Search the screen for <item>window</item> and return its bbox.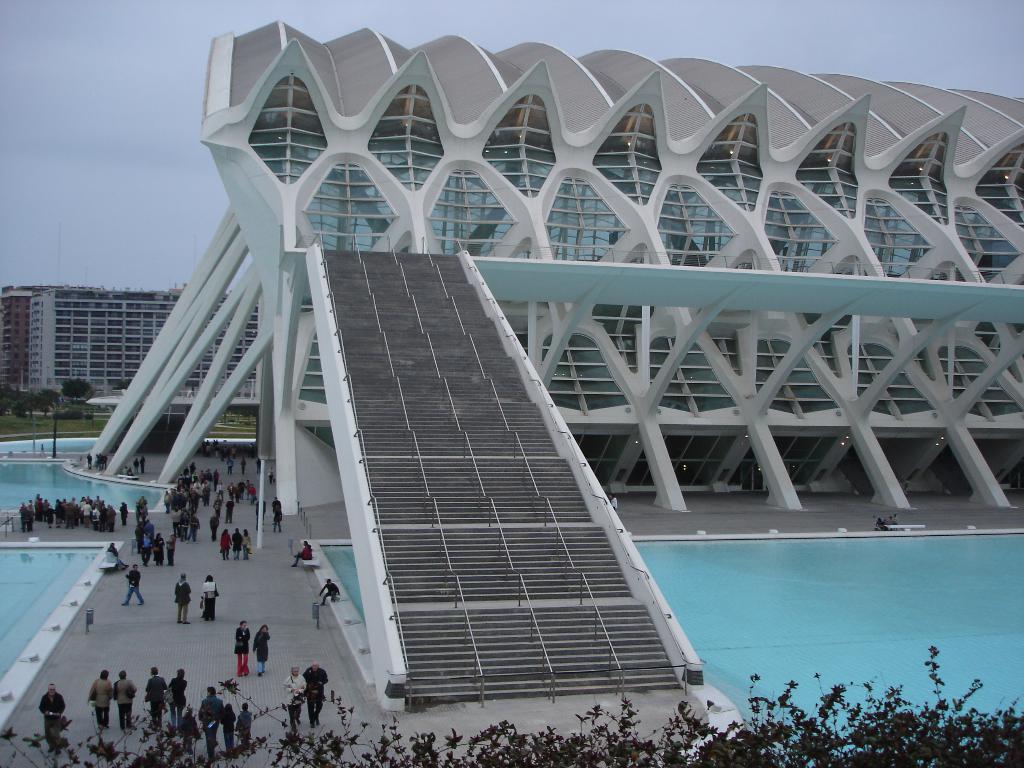
Found: <box>367,83,446,196</box>.
